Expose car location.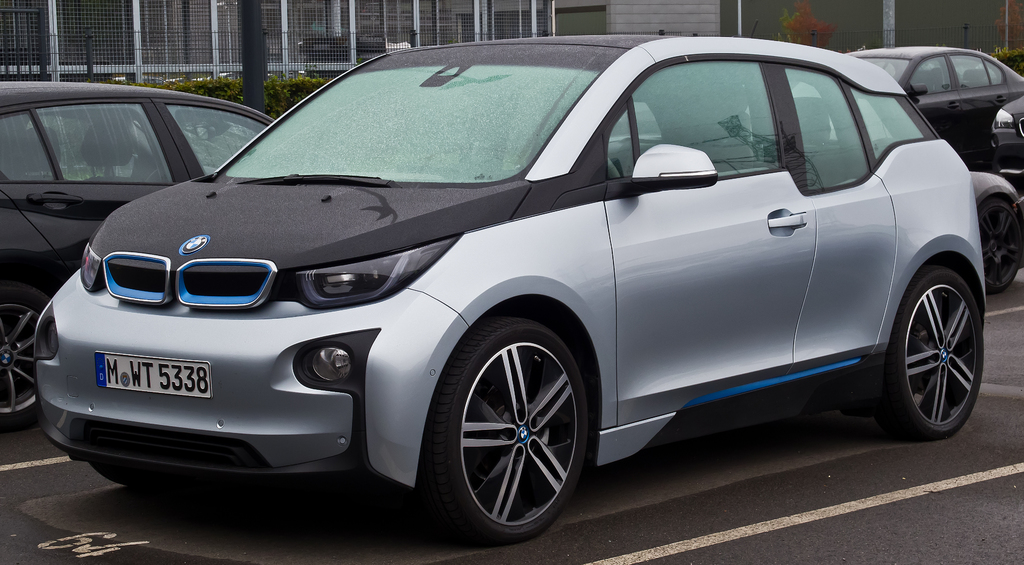
Exposed at box=[973, 173, 1022, 294].
